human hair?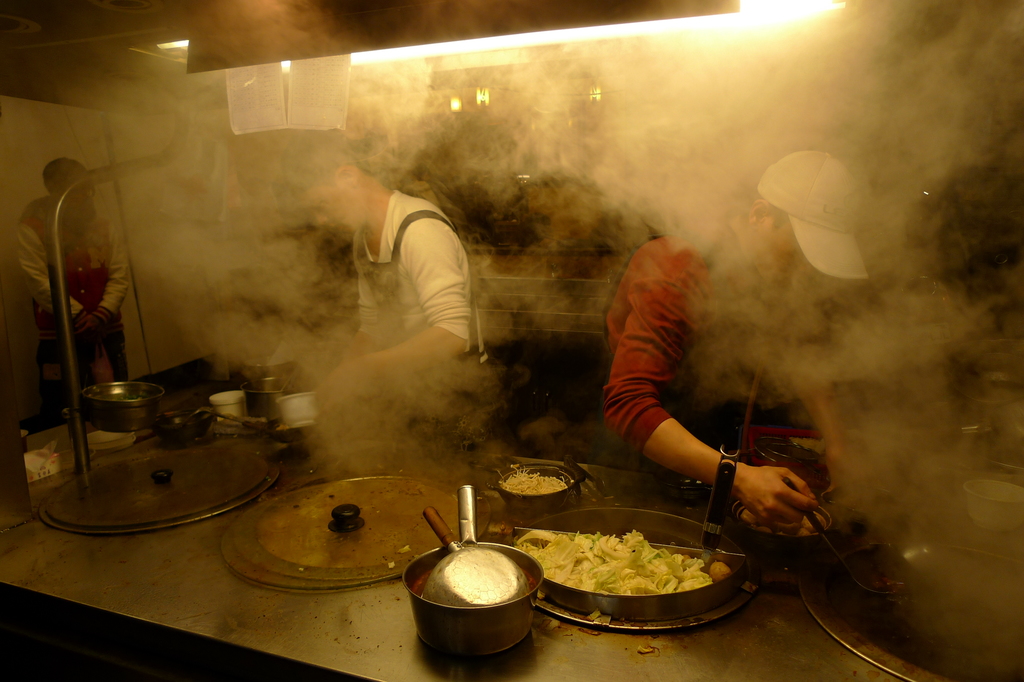
274, 127, 355, 227
